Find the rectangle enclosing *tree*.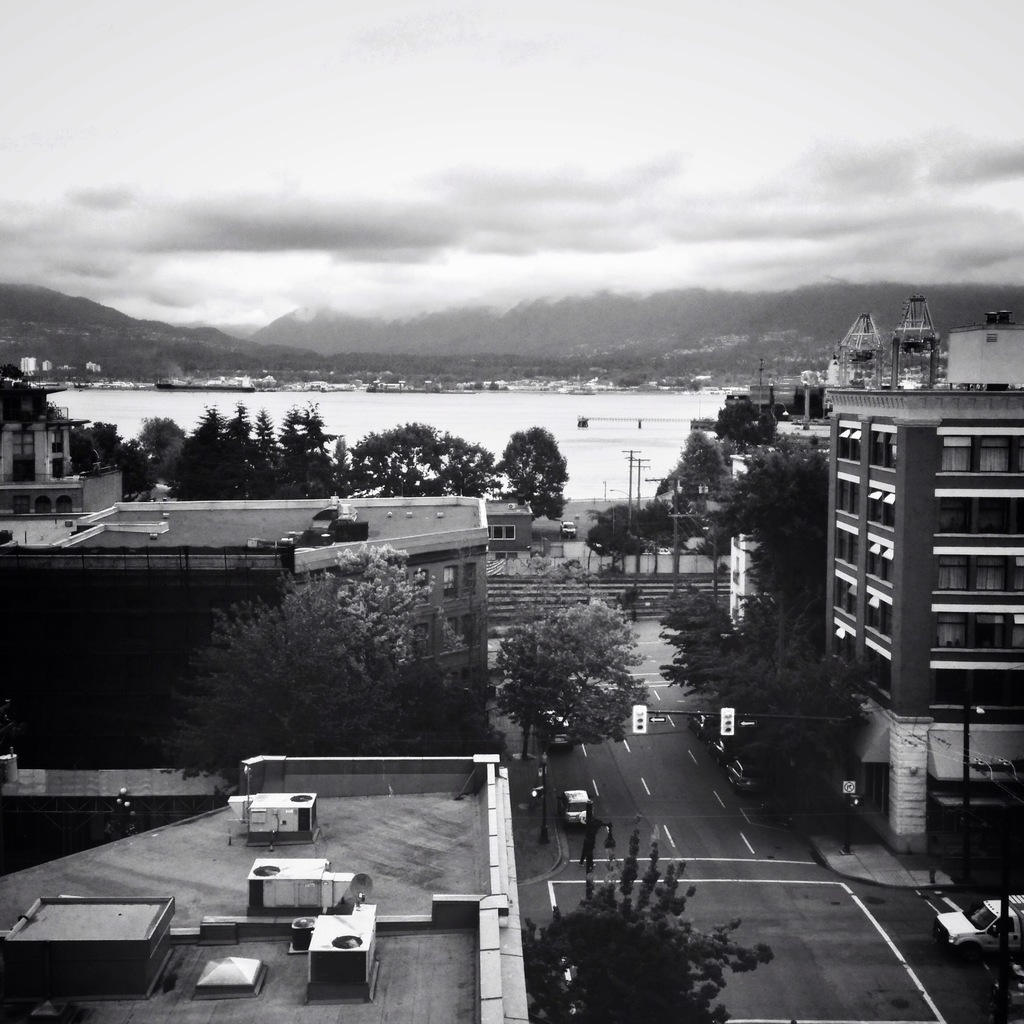
bbox(173, 540, 459, 787).
